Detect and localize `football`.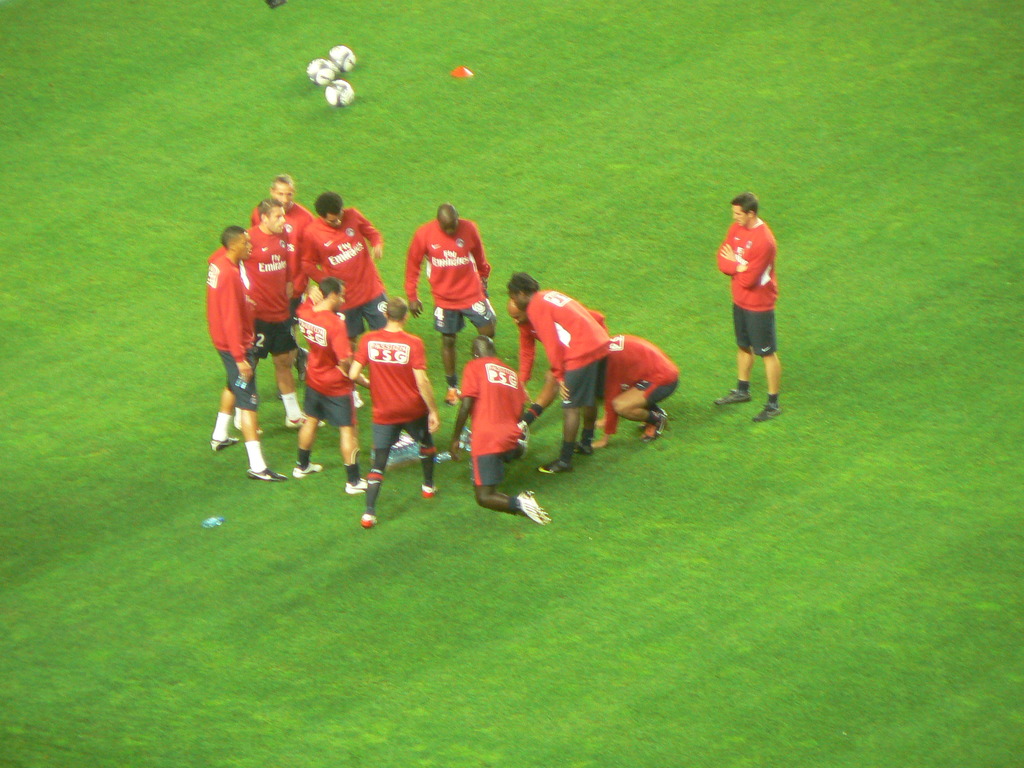
Localized at [x1=324, y1=81, x2=349, y2=108].
